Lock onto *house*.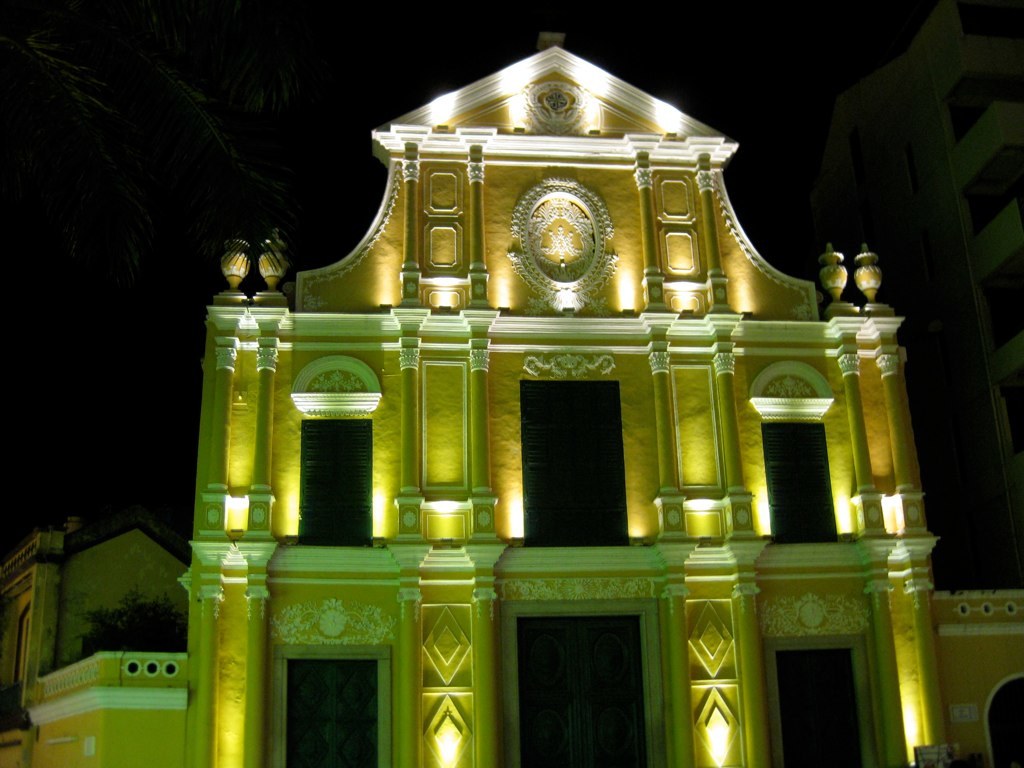
Locked: bbox(0, 497, 192, 767).
